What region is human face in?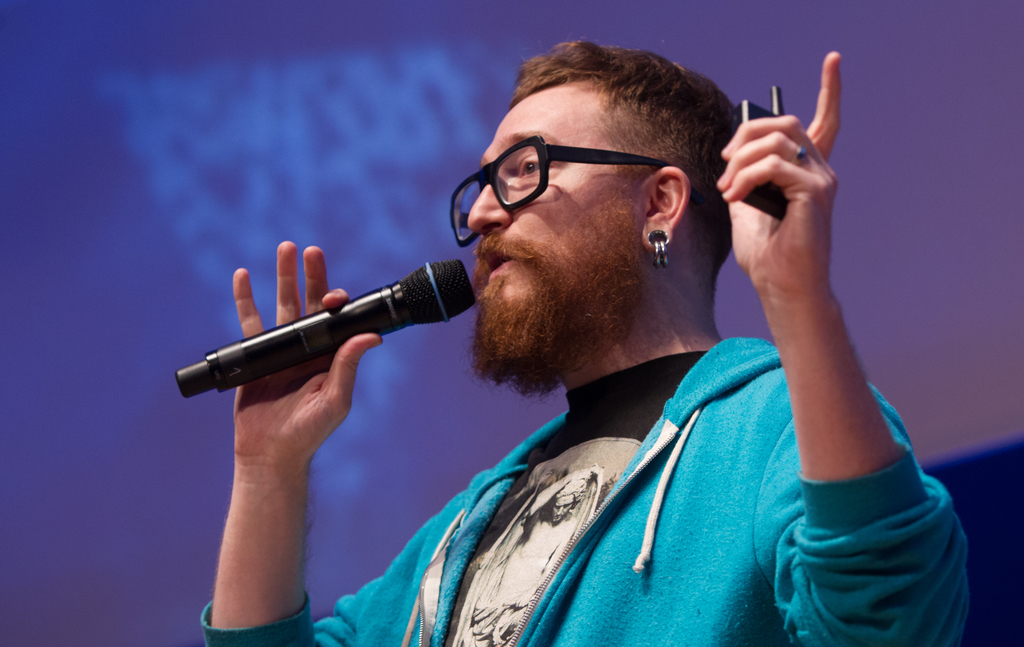
471/86/636/375.
